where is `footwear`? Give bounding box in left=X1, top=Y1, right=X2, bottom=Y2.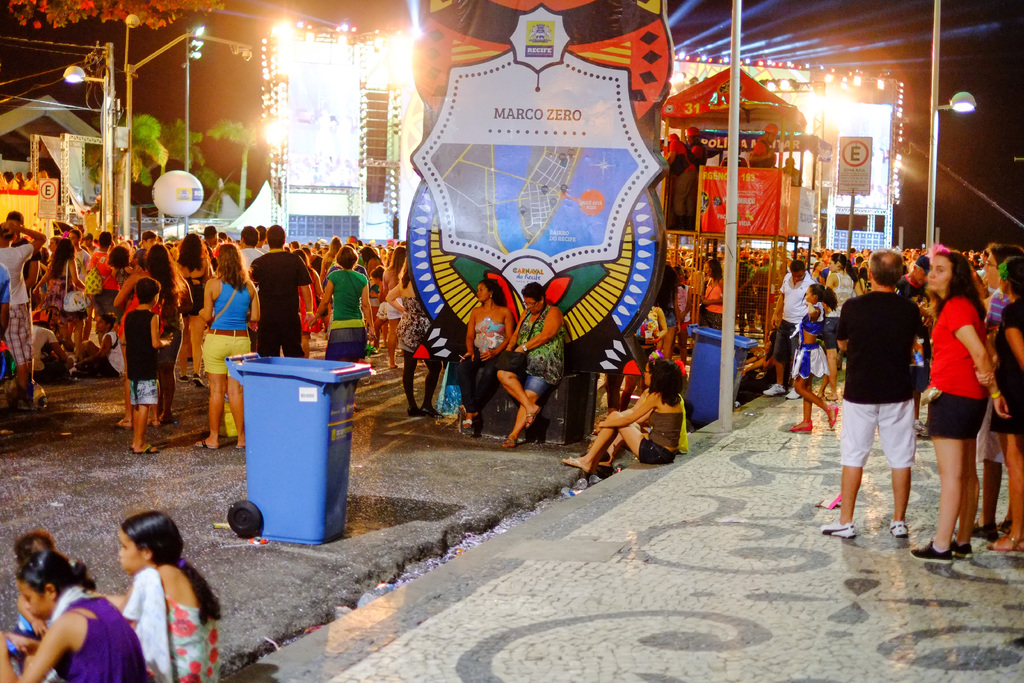
left=950, top=542, right=973, bottom=557.
